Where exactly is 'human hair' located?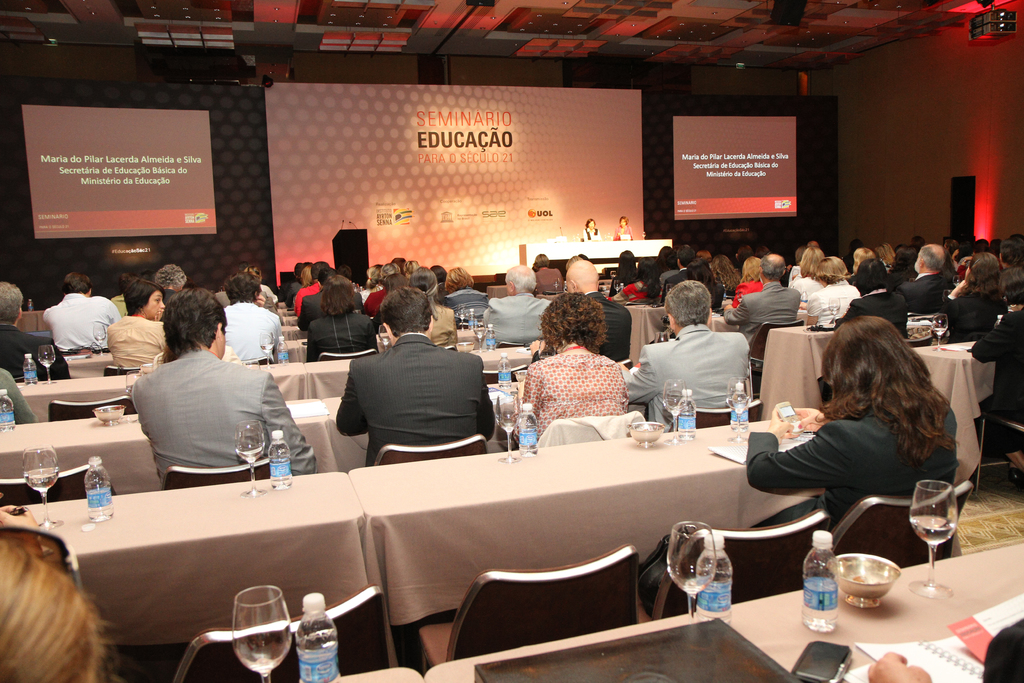
Its bounding box is 120, 277, 161, 312.
